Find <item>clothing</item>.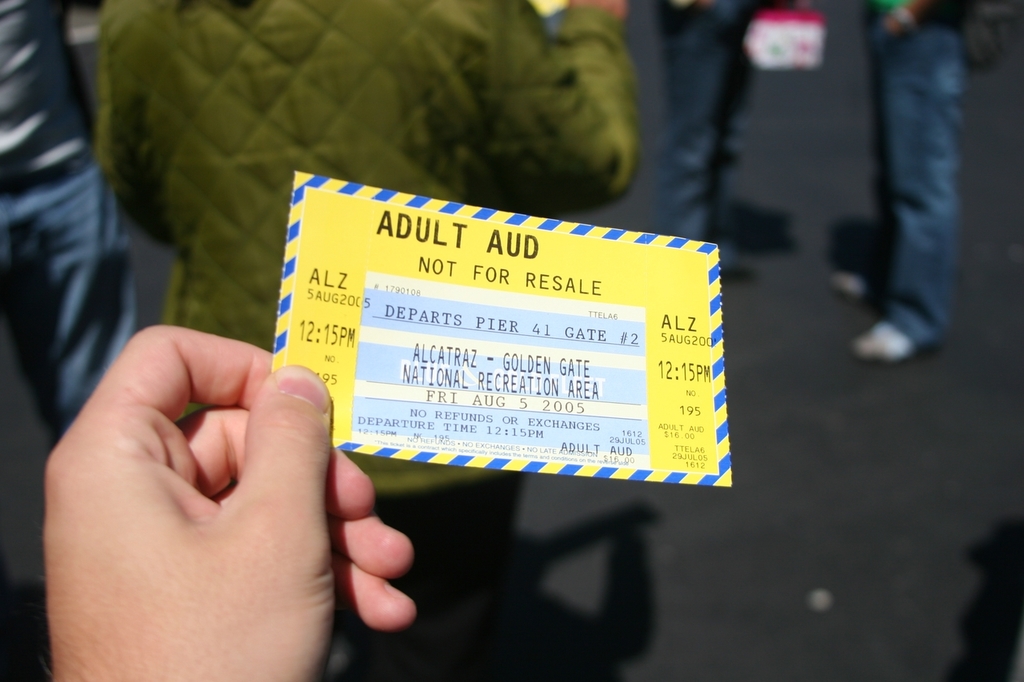
{"x1": 98, "y1": 0, "x2": 637, "y2": 681}.
